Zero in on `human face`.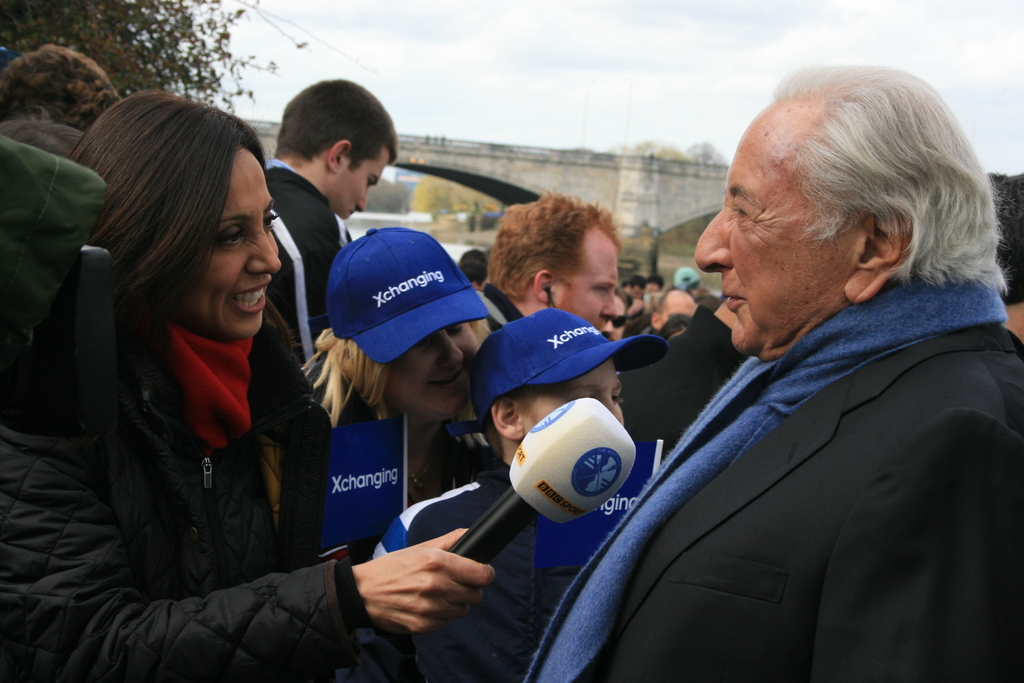
Zeroed in: region(518, 354, 625, 425).
